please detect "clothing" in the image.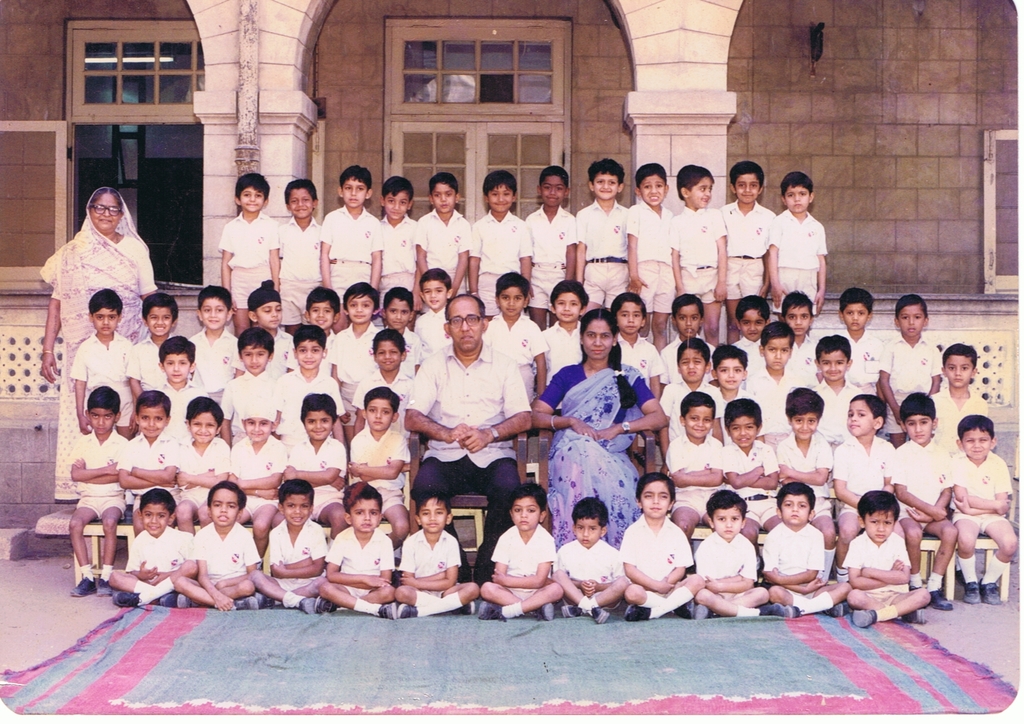
[628,202,673,316].
